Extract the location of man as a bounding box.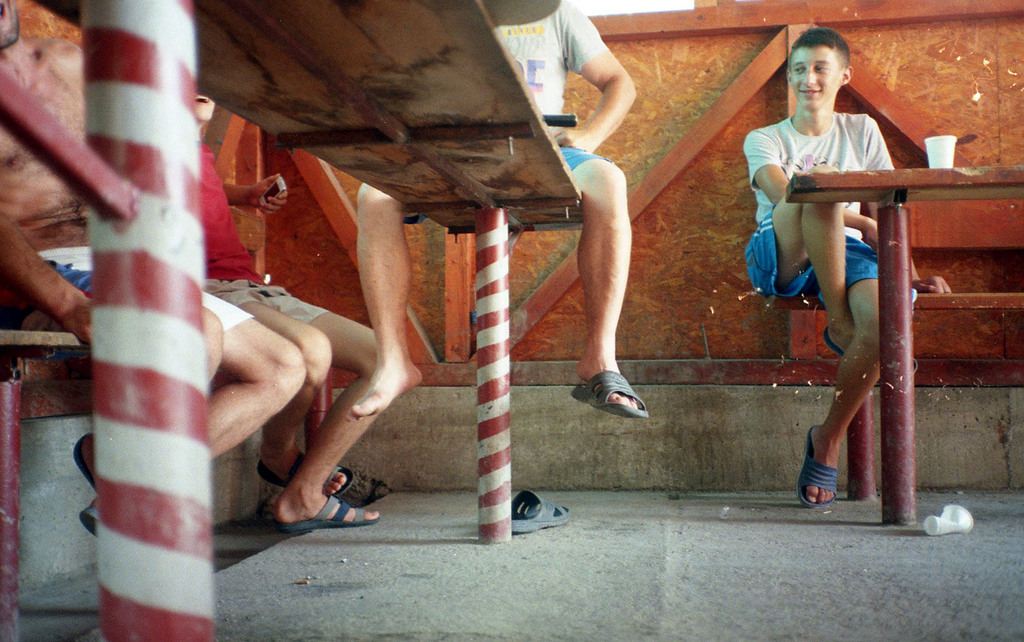
locate(186, 85, 425, 493).
